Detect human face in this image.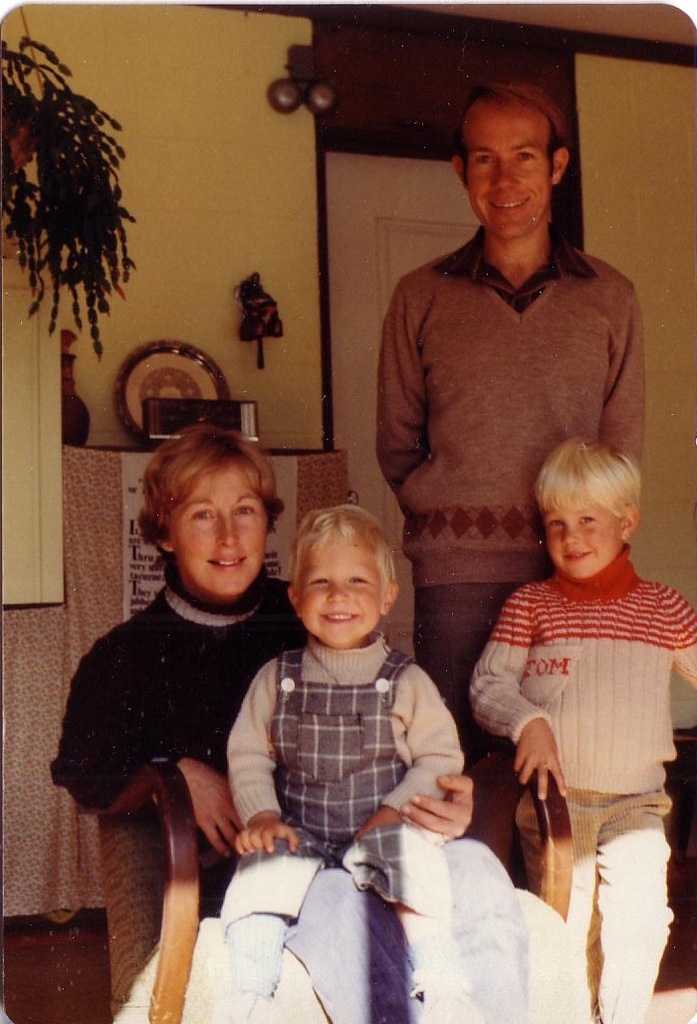
Detection: box=[543, 497, 619, 577].
